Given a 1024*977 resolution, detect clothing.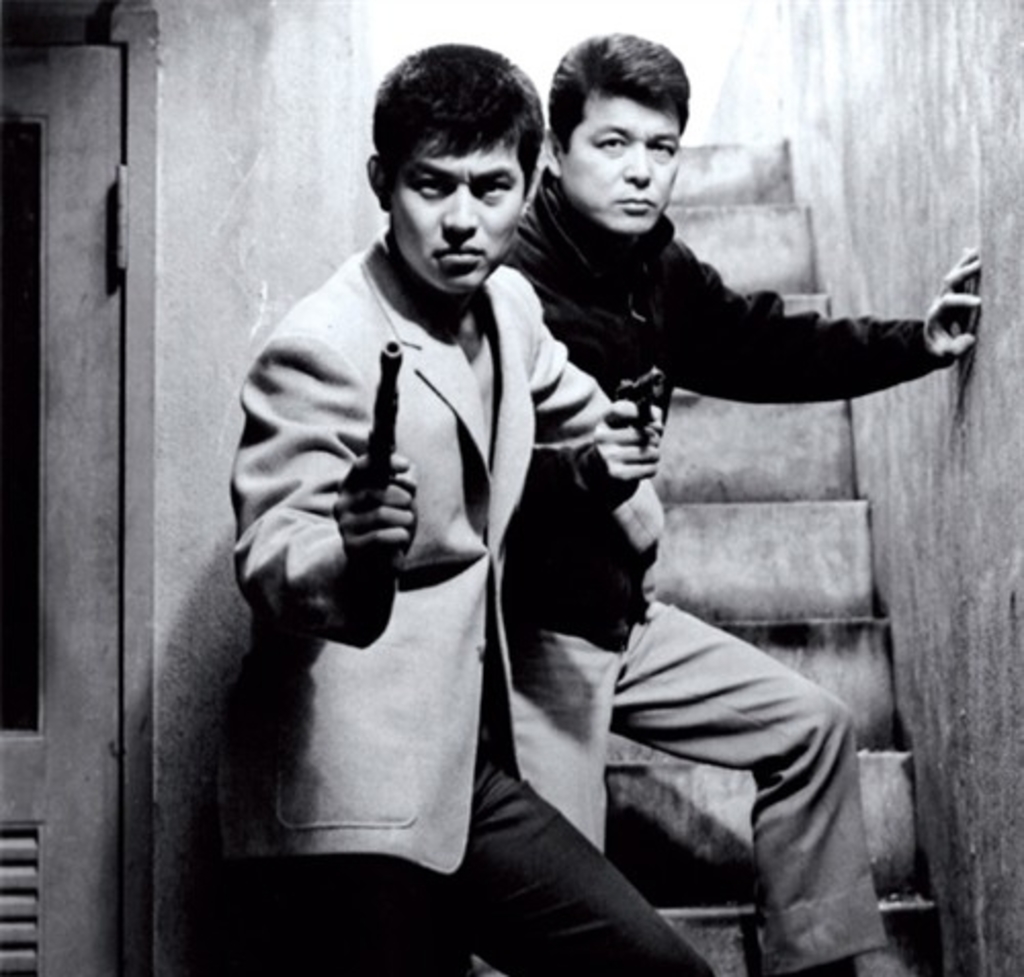
select_region(227, 231, 715, 975).
